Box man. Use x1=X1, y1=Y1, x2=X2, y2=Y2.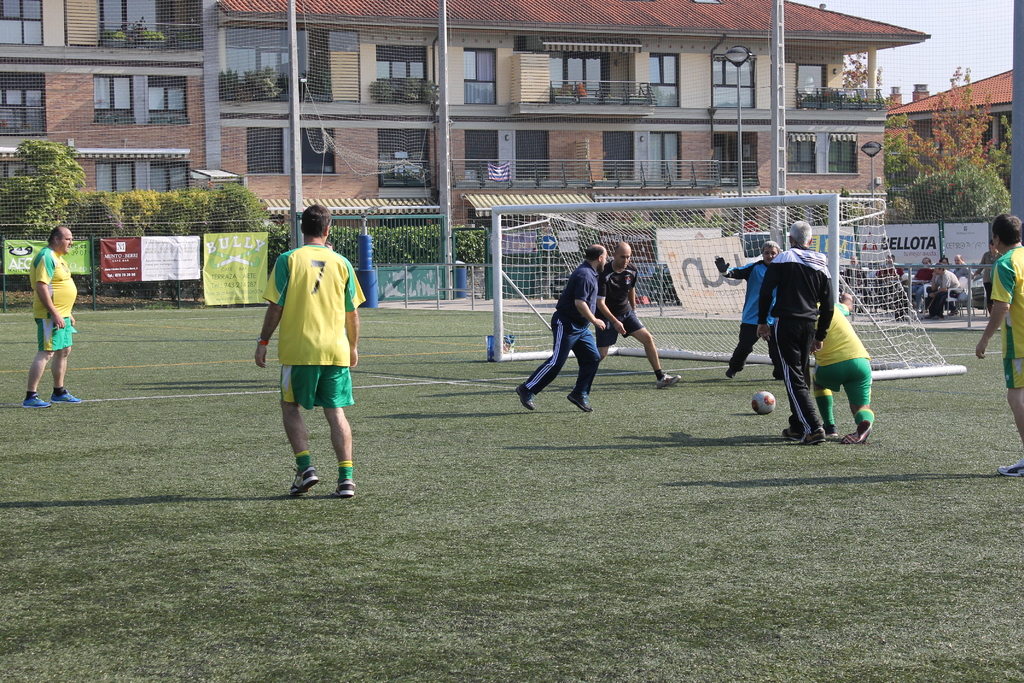
x1=593, y1=240, x2=684, y2=386.
